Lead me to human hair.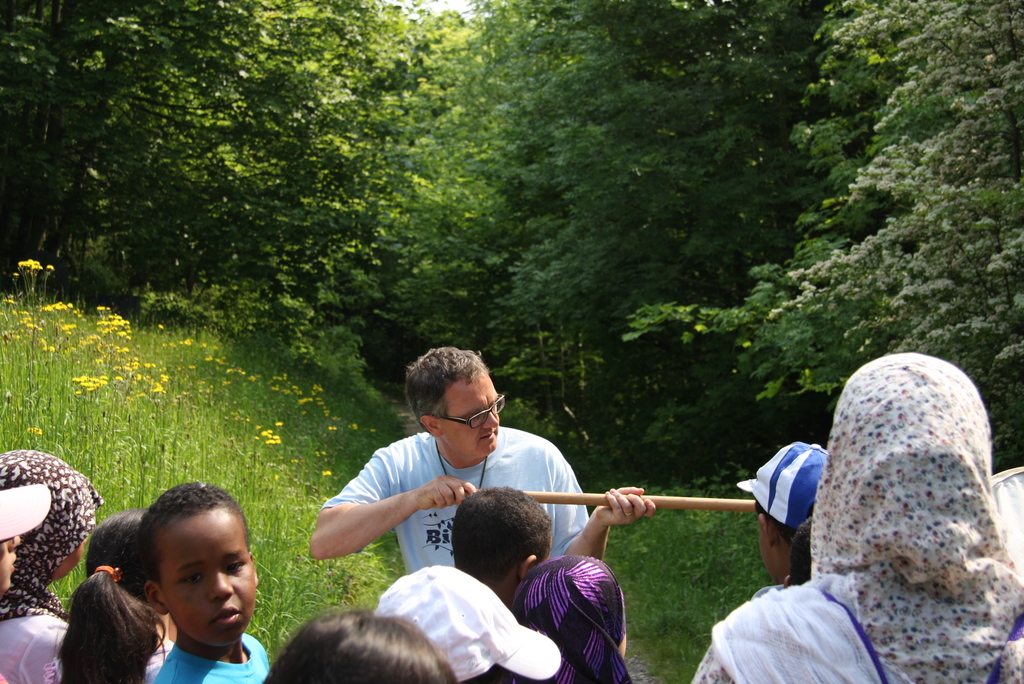
Lead to [63,507,174,683].
